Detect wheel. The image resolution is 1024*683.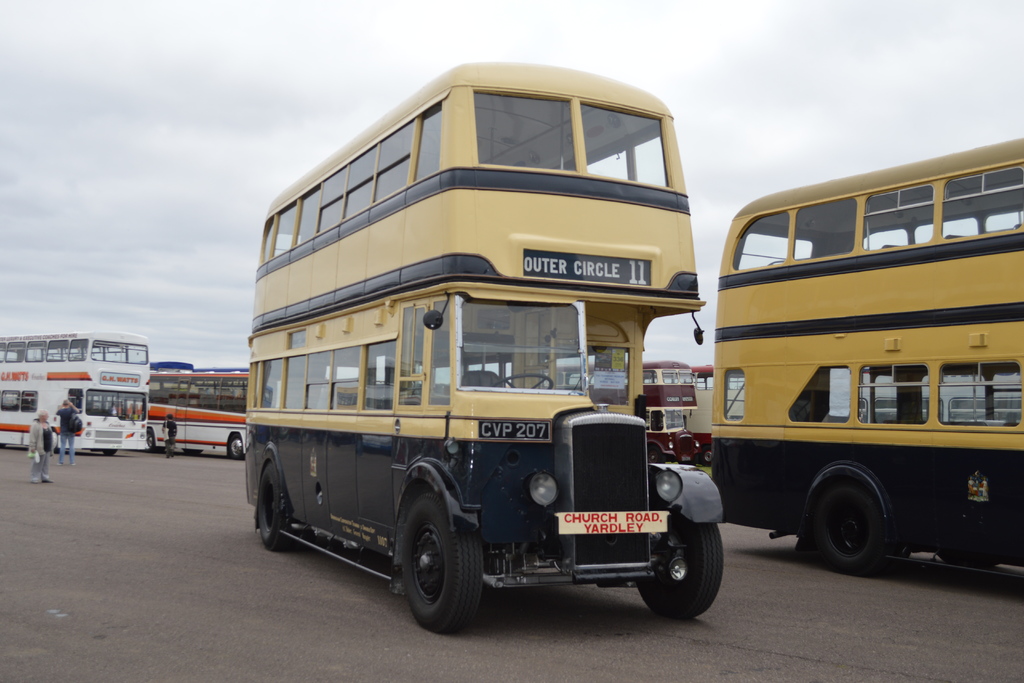
rect(495, 377, 556, 390).
